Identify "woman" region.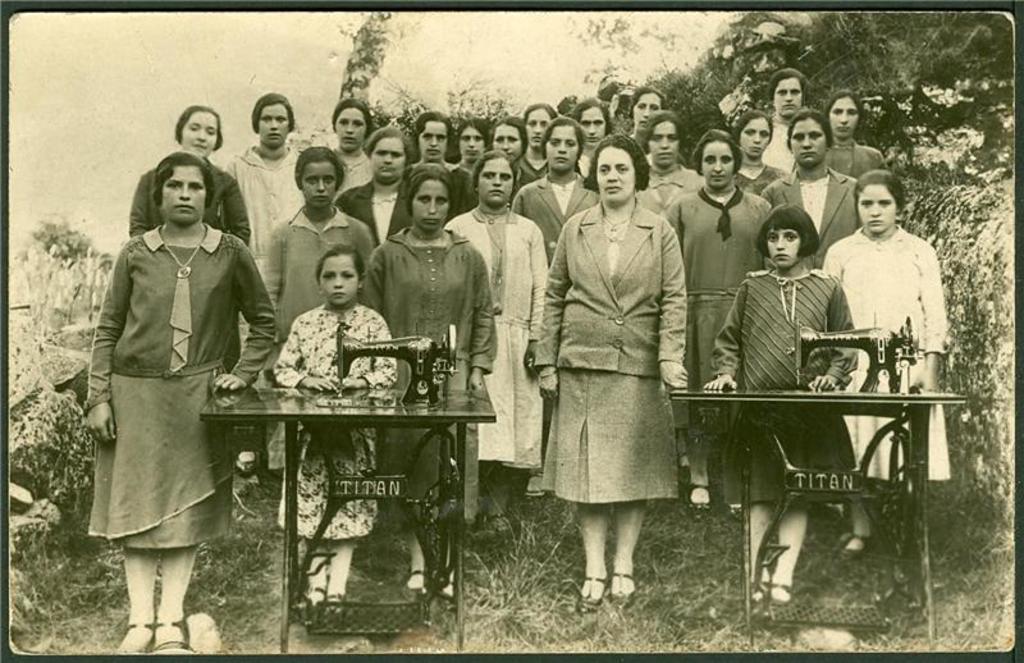
Region: bbox(329, 97, 370, 209).
